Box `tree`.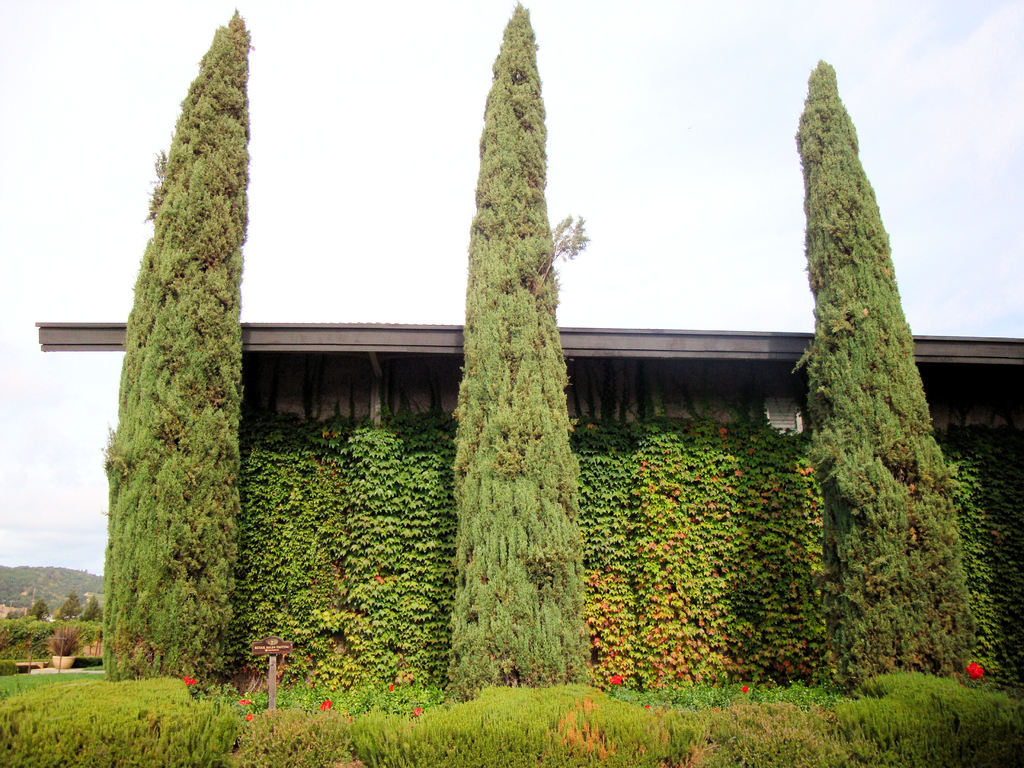
{"left": 799, "top": 79, "right": 986, "bottom": 684}.
